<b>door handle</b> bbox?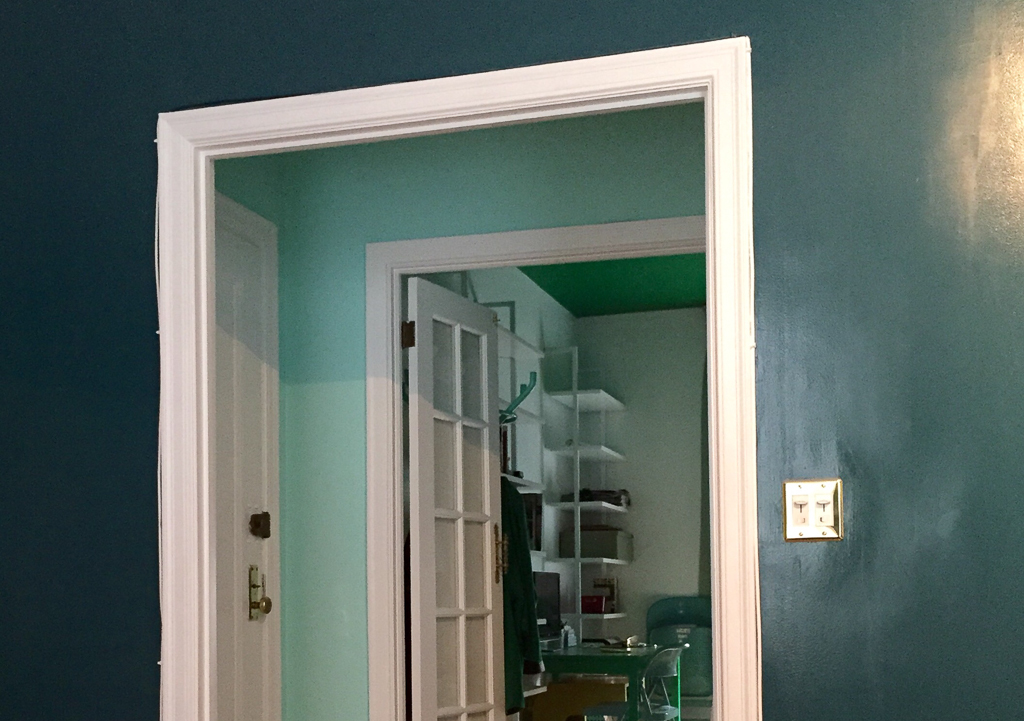
bbox=[493, 521, 510, 584]
